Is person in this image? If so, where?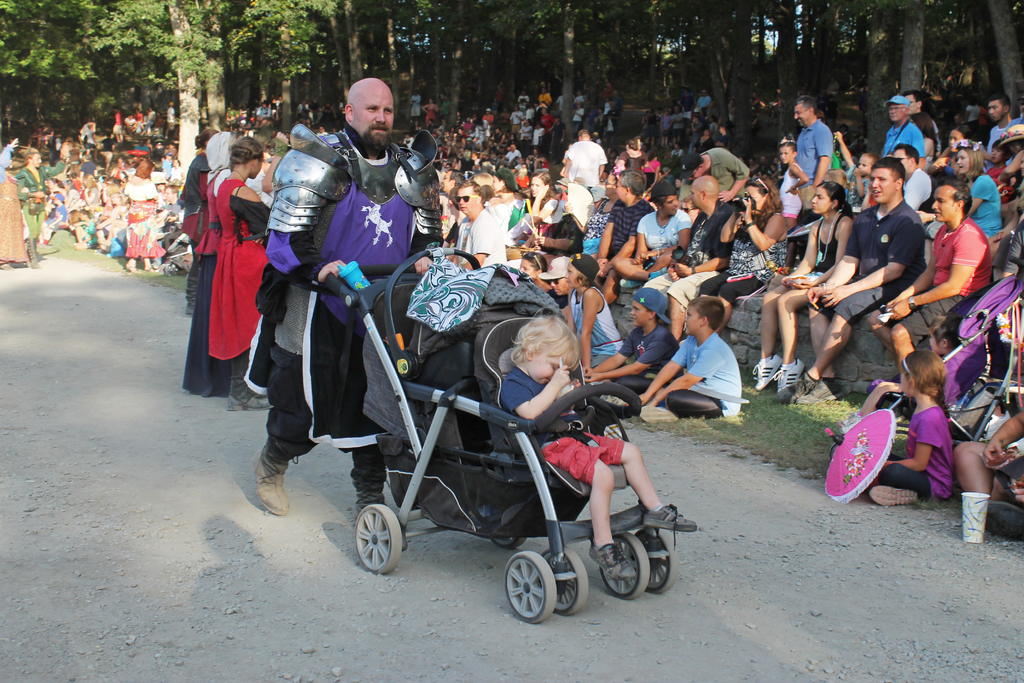
Yes, at l=251, t=74, r=449, b=514.
